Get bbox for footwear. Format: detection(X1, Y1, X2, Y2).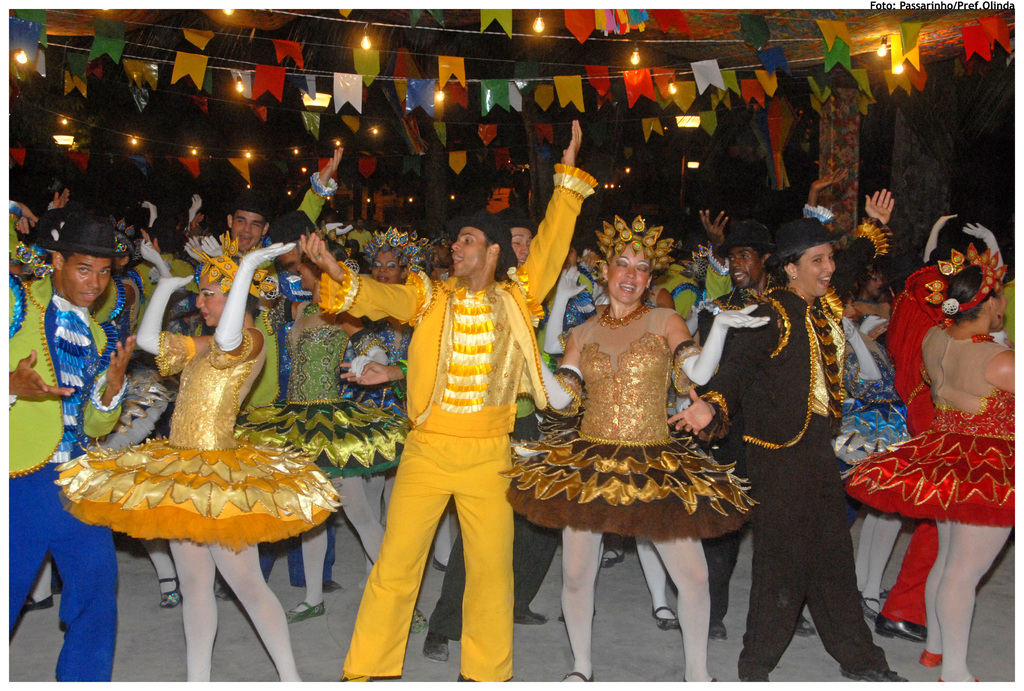
detection(423, 633, 452, 660).
